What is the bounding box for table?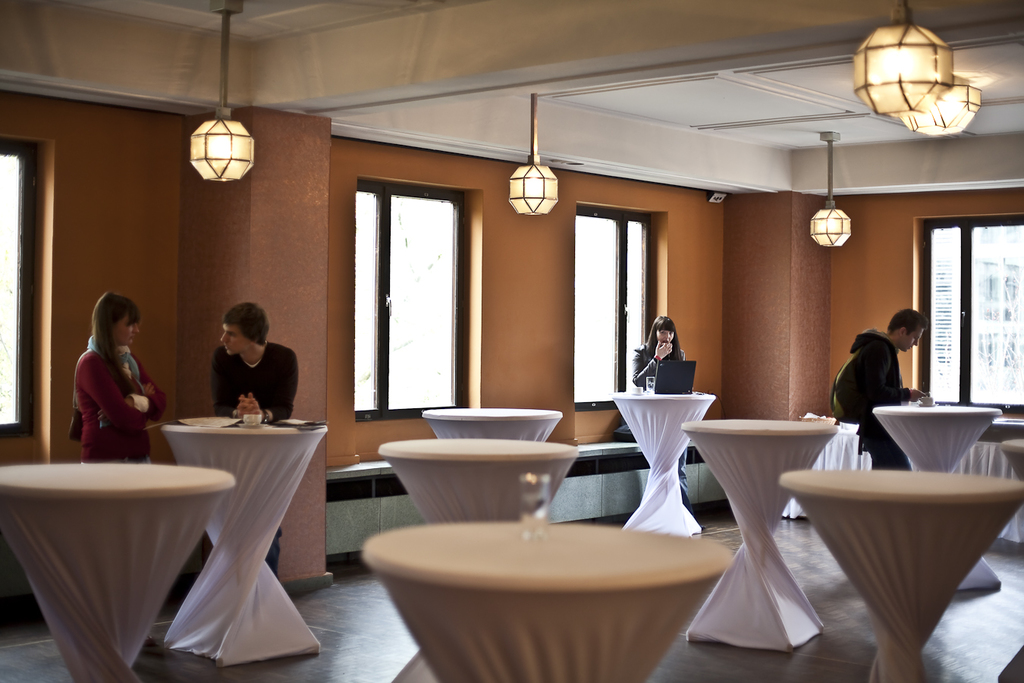
[x1=614, y1=380, x2=716, y2=536].
